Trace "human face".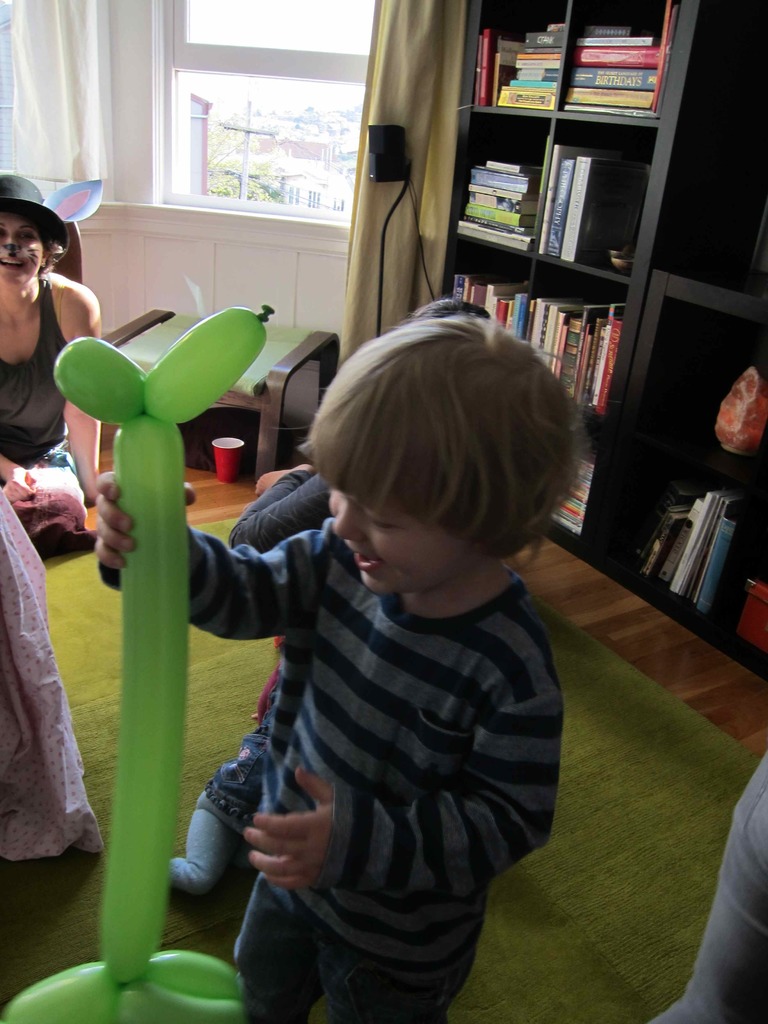
Traced to (0,211,44,285).
